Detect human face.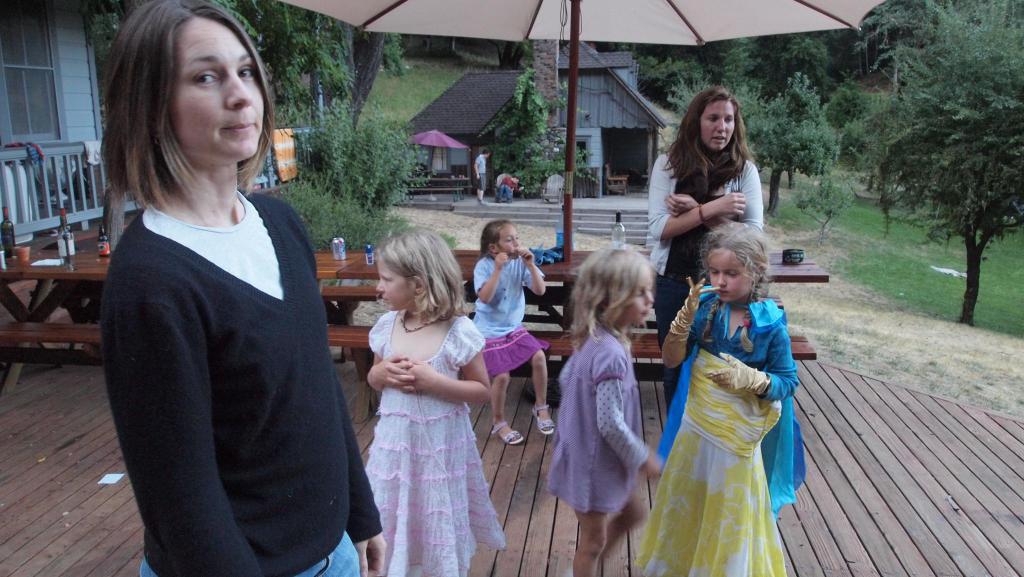
Detected at bbox(627, 270, 653, 327).
